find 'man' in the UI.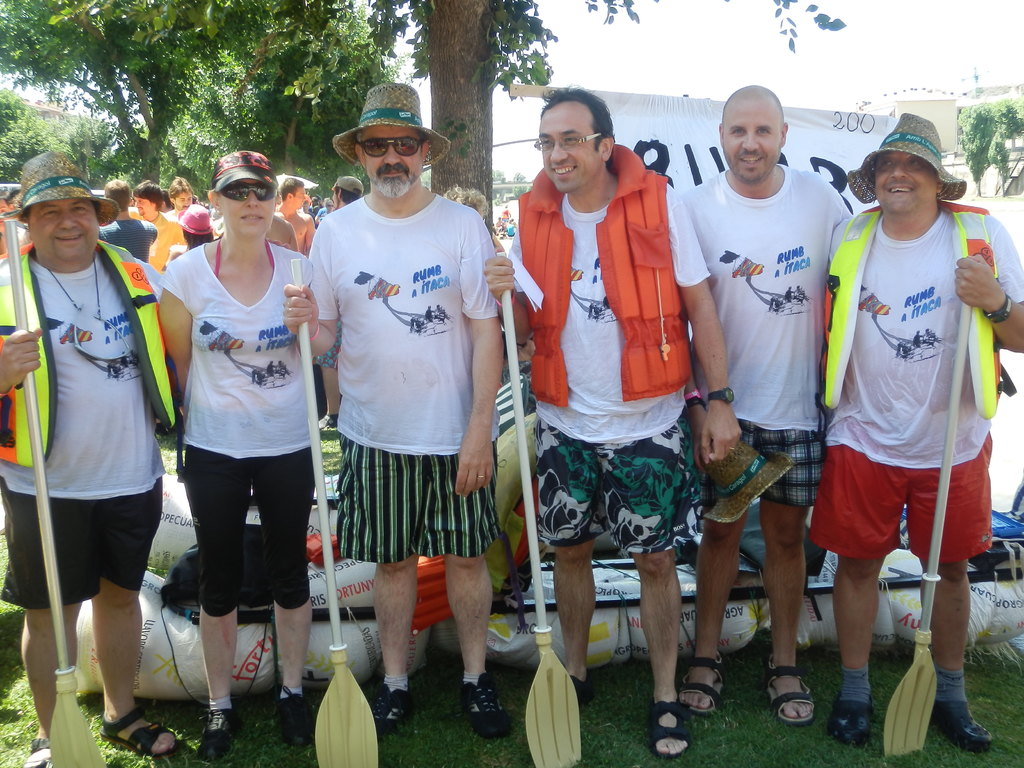
UI element at (x1=168, y1=180, x2=191, y2=215).
